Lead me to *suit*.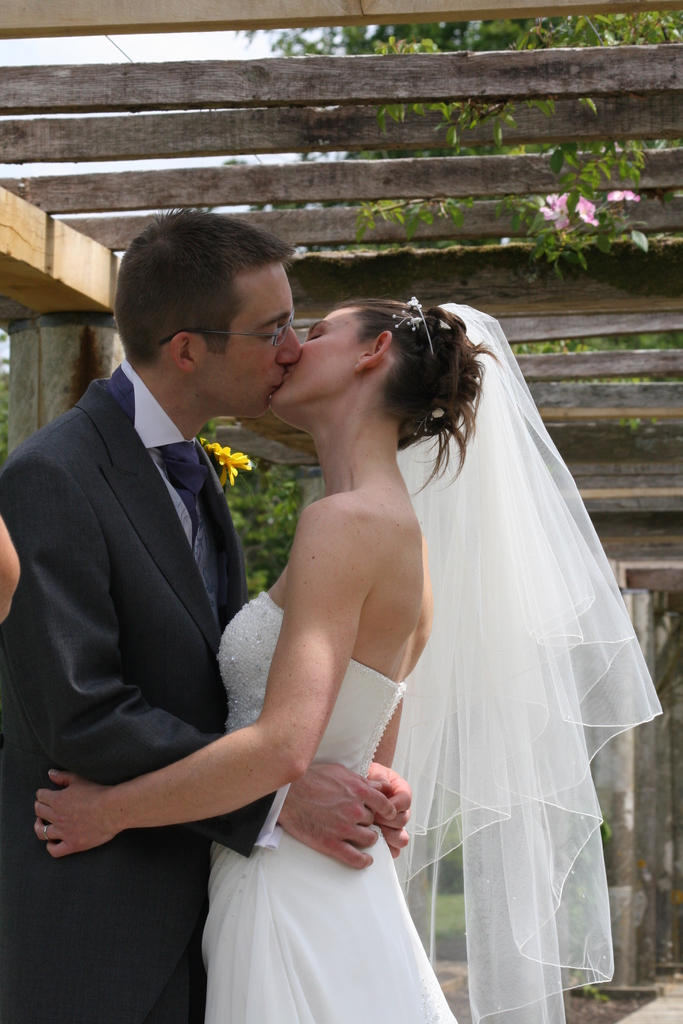
Lead to detection(23, 225, 293, 919).
